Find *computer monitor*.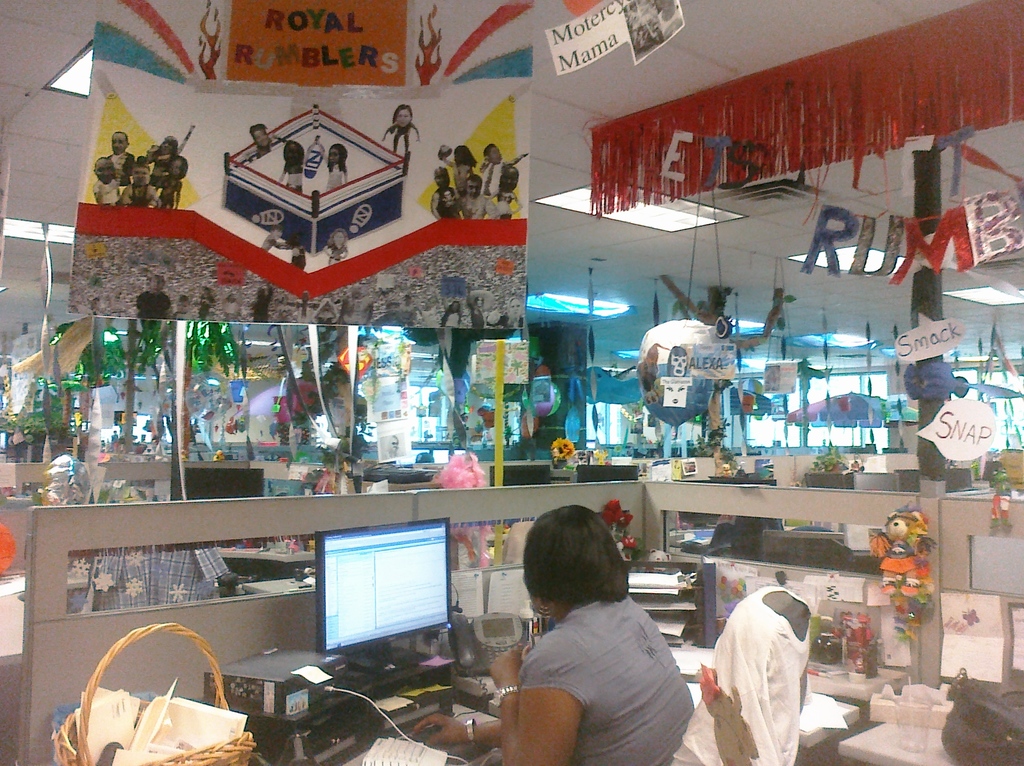
left=168, top=462, right=270, bottom=504.
